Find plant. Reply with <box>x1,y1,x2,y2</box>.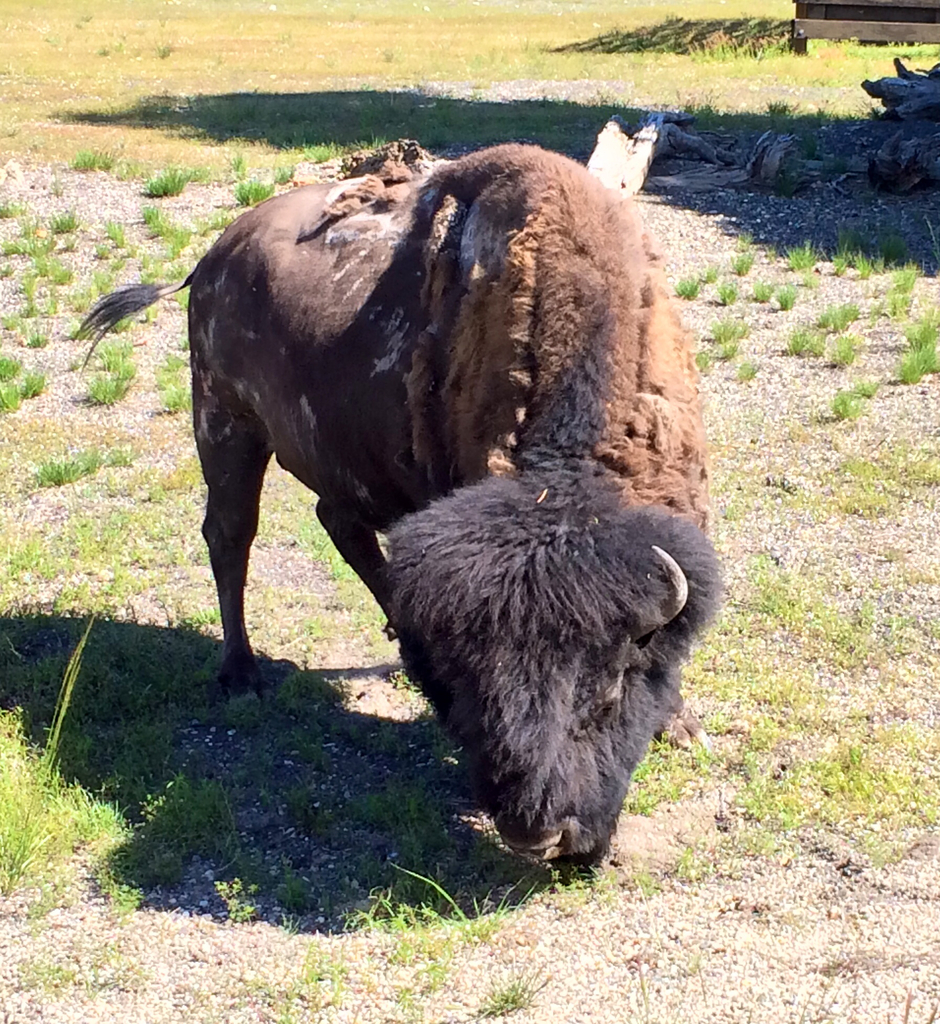
<box>109,256,130,268</box>.
